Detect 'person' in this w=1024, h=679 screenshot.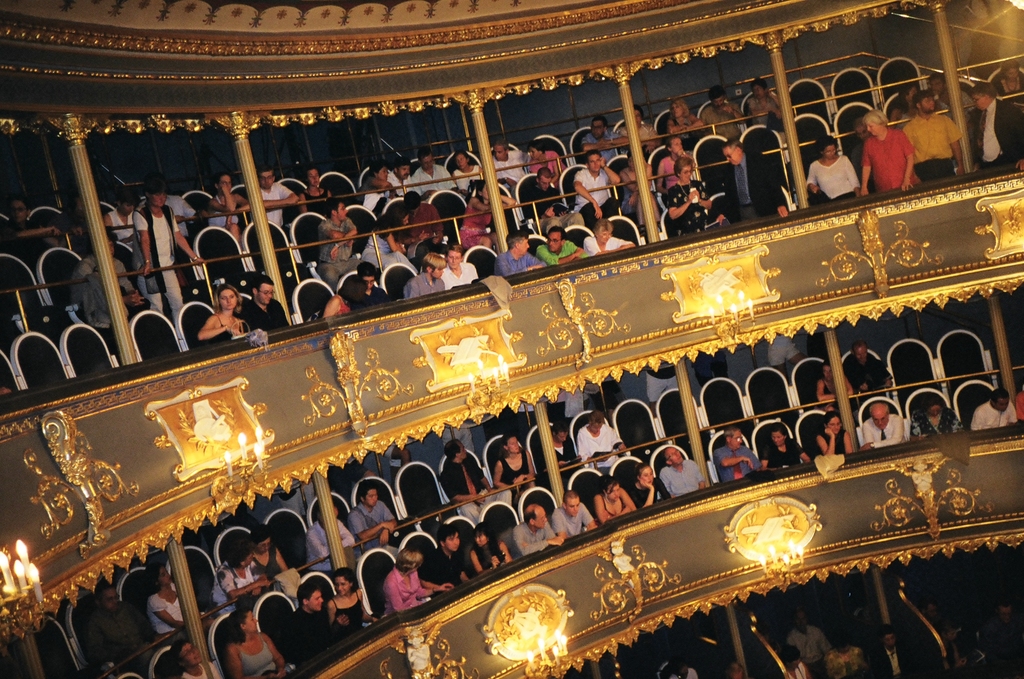
Detection: rect(549, 419, 591, 489).
